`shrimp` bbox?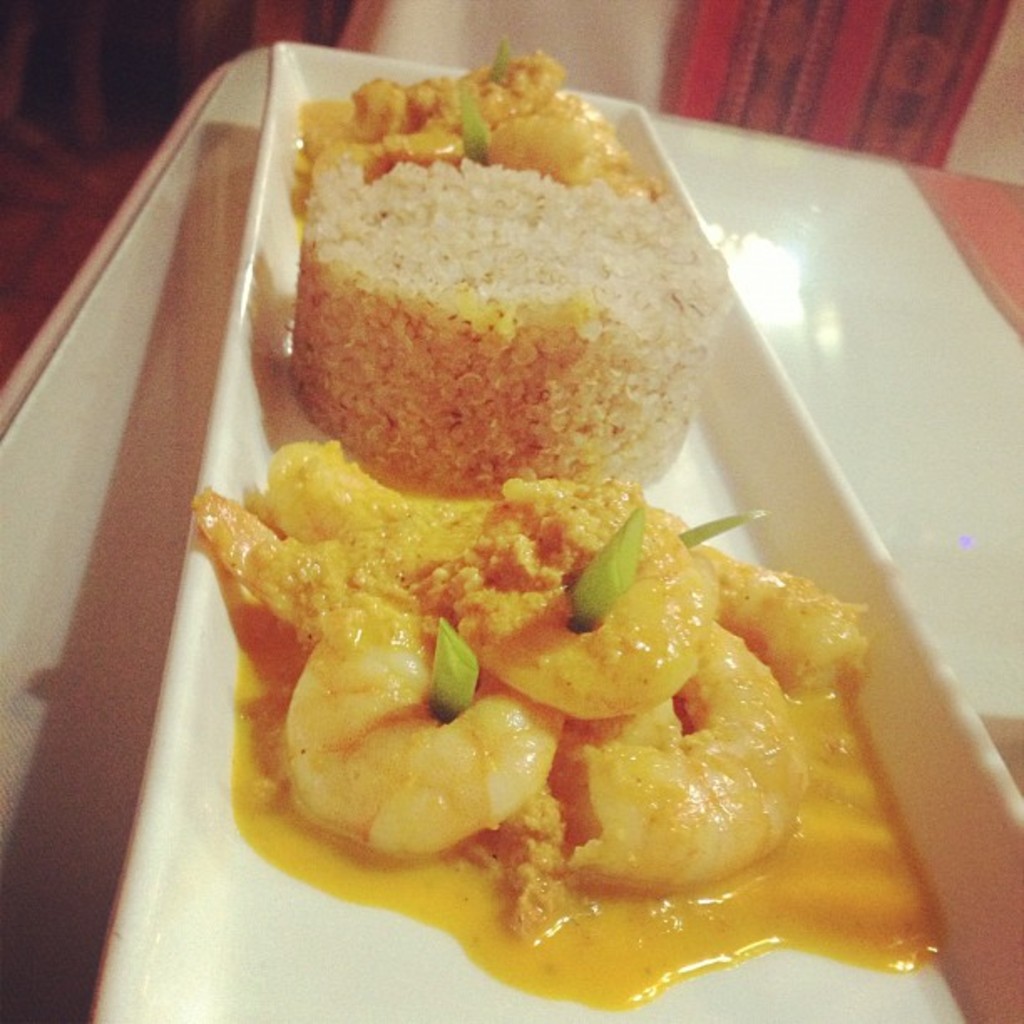
region(274, 619, 559, 860)
